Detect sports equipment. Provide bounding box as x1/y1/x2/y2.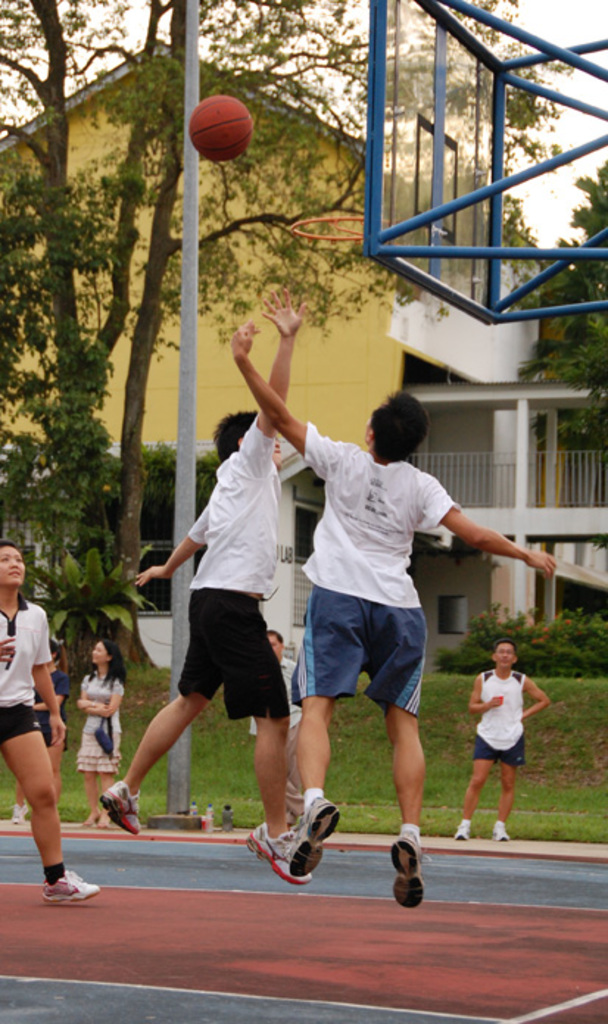
249/825/306/887.
